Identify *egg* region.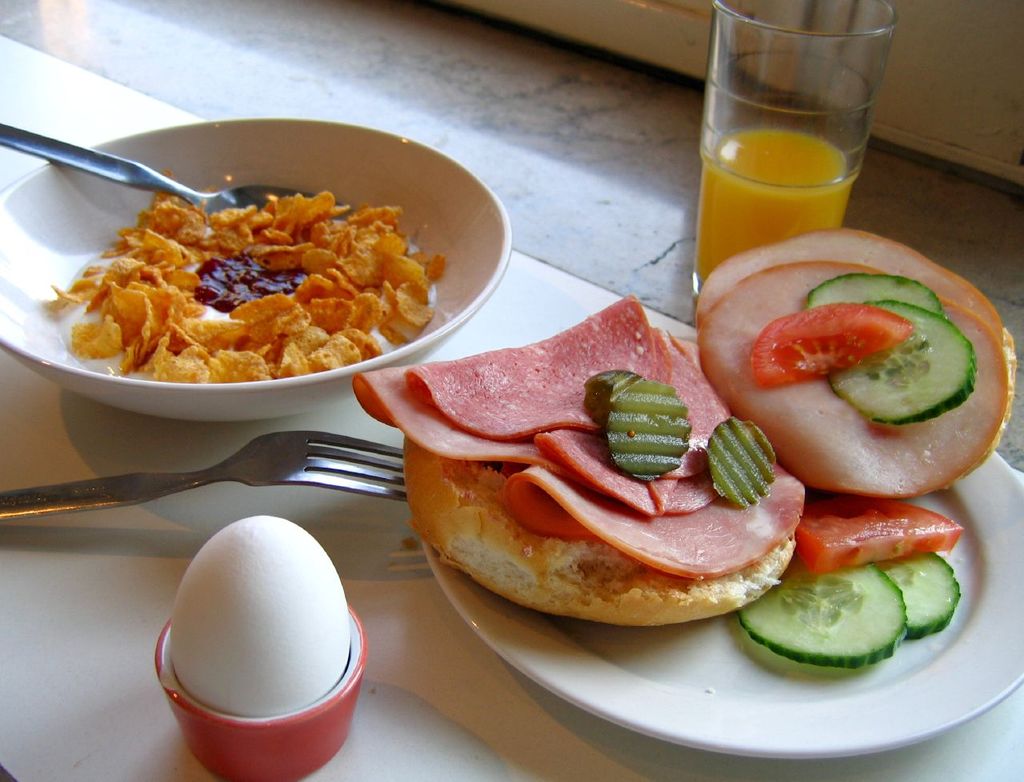
Region: box=[166, 518, 349, 716].
